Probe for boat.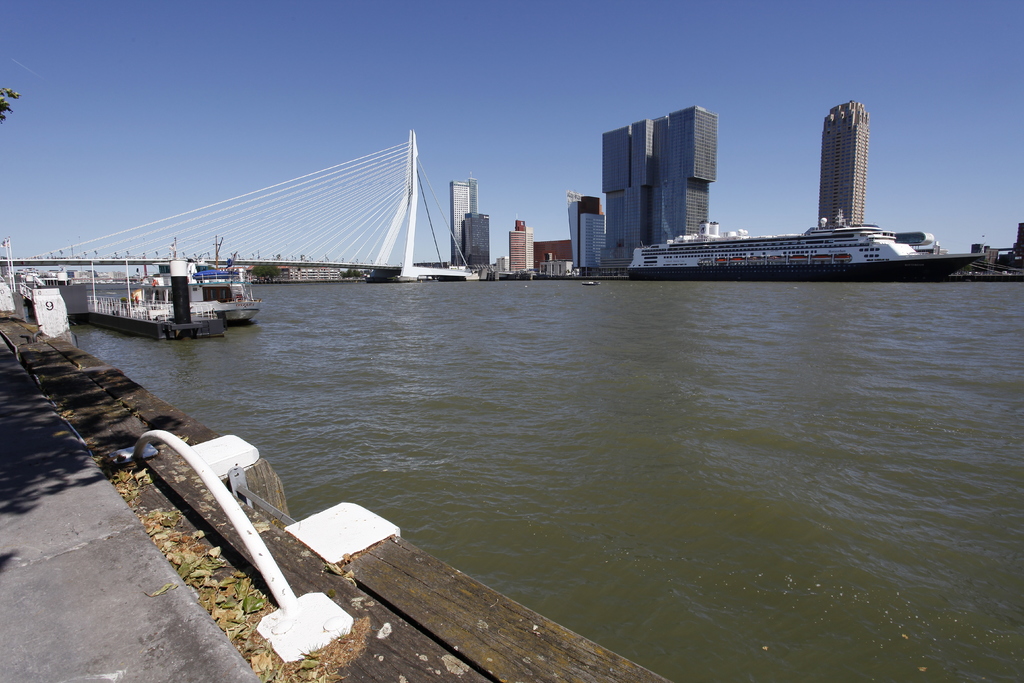
Probe result: BBox(833, 251, 851, 263).
